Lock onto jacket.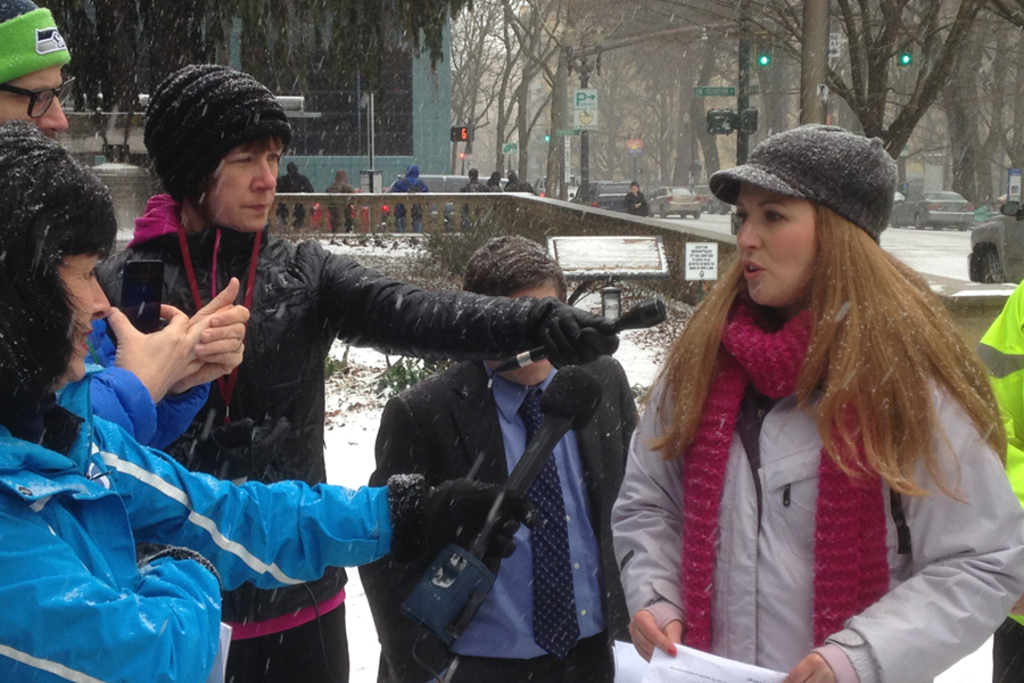
Locked: (0,400,386,682).
